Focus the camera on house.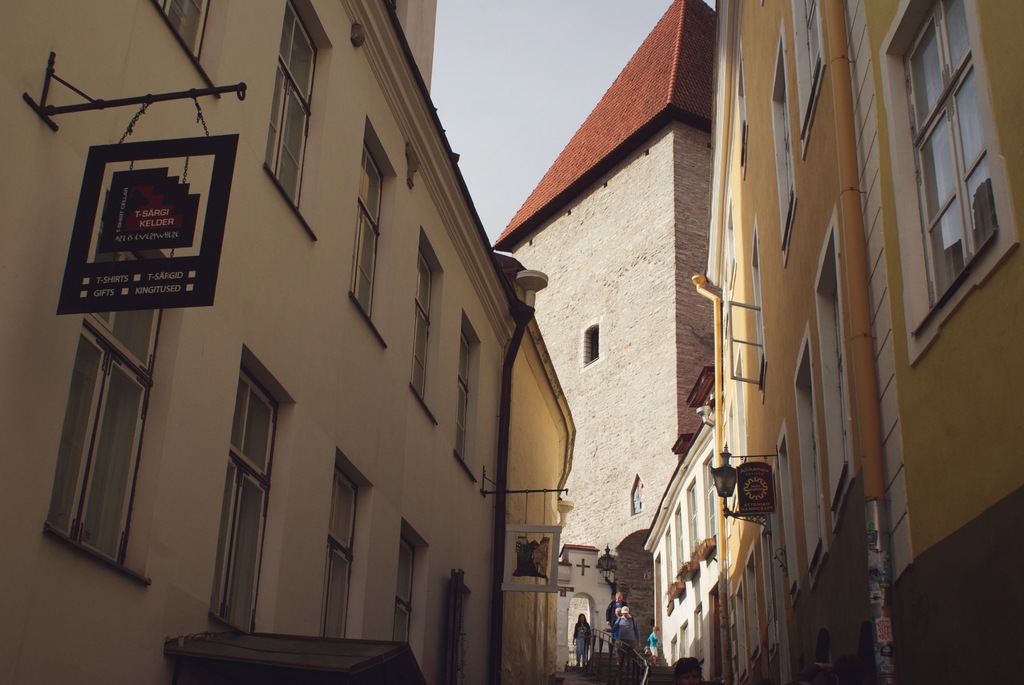
Focus region: (715,0,1023,684).
